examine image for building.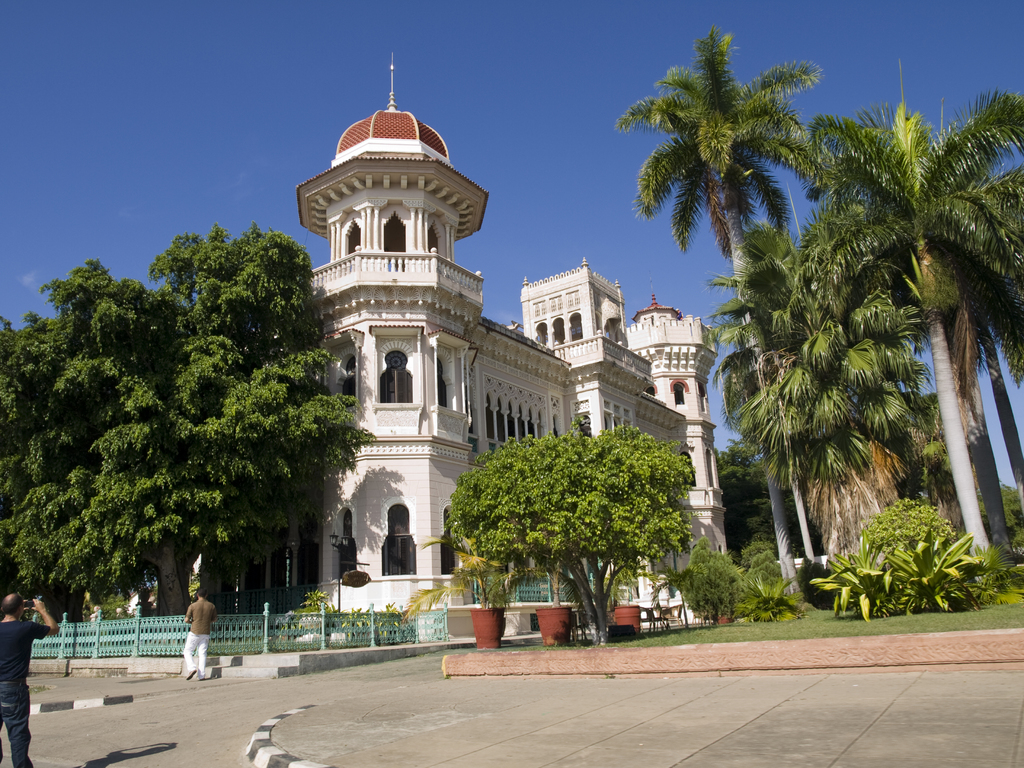
Examination result: select_region(243, 56, 735, 609).
